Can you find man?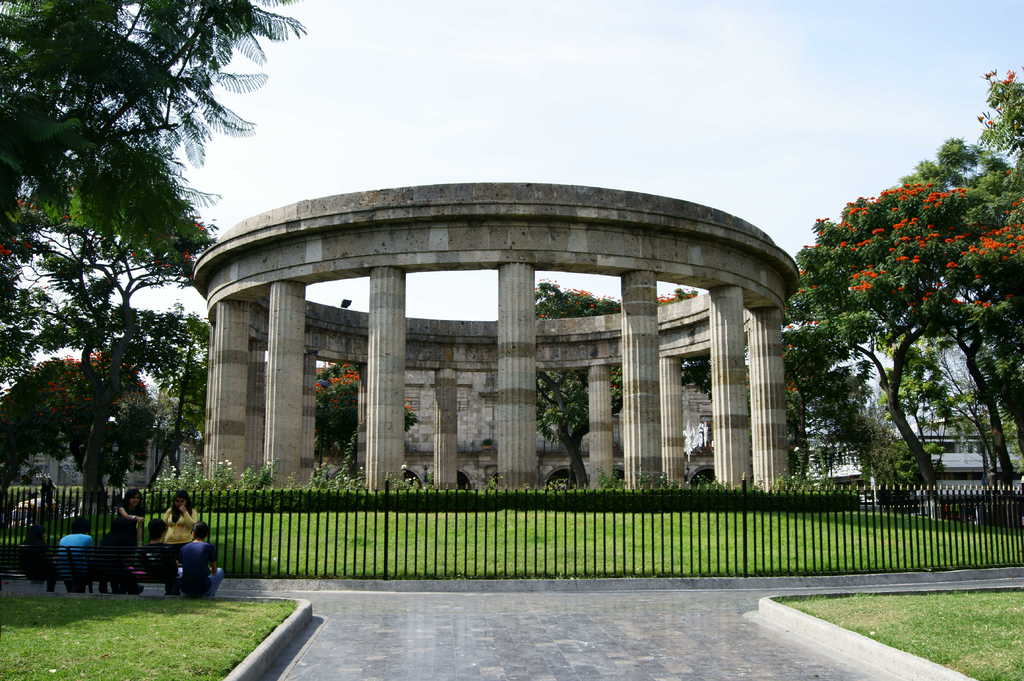
Yes, bounding box: (53, 511, 99, 598).
